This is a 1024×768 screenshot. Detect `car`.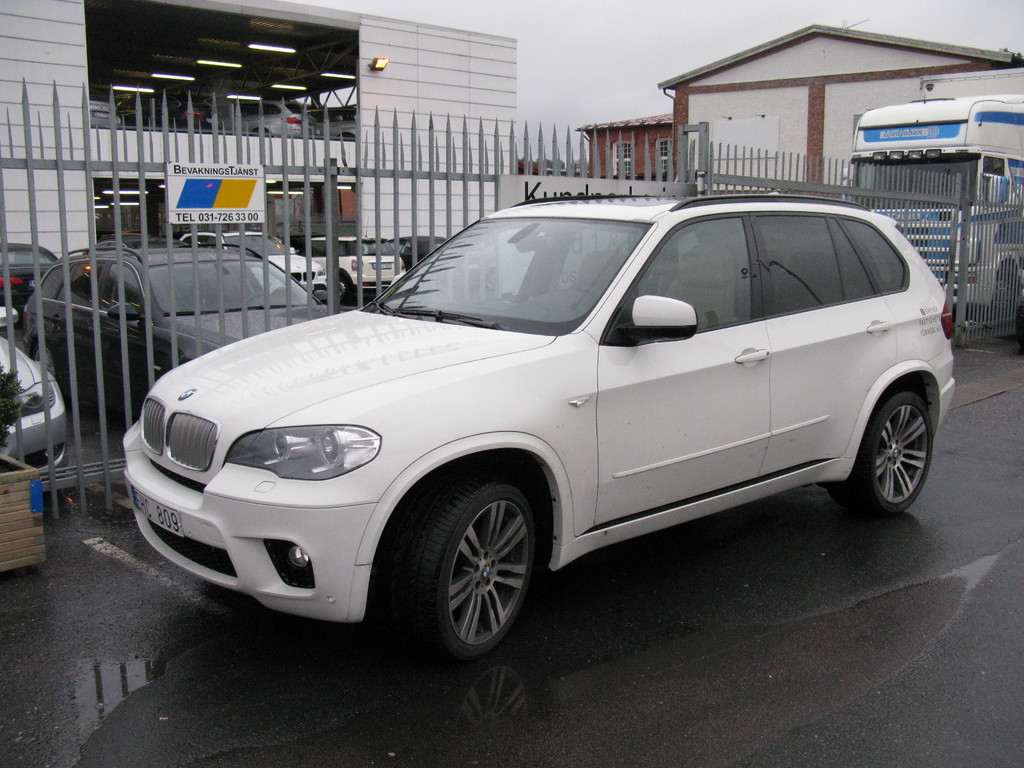
l=297, t=218, r=415, b=309.
